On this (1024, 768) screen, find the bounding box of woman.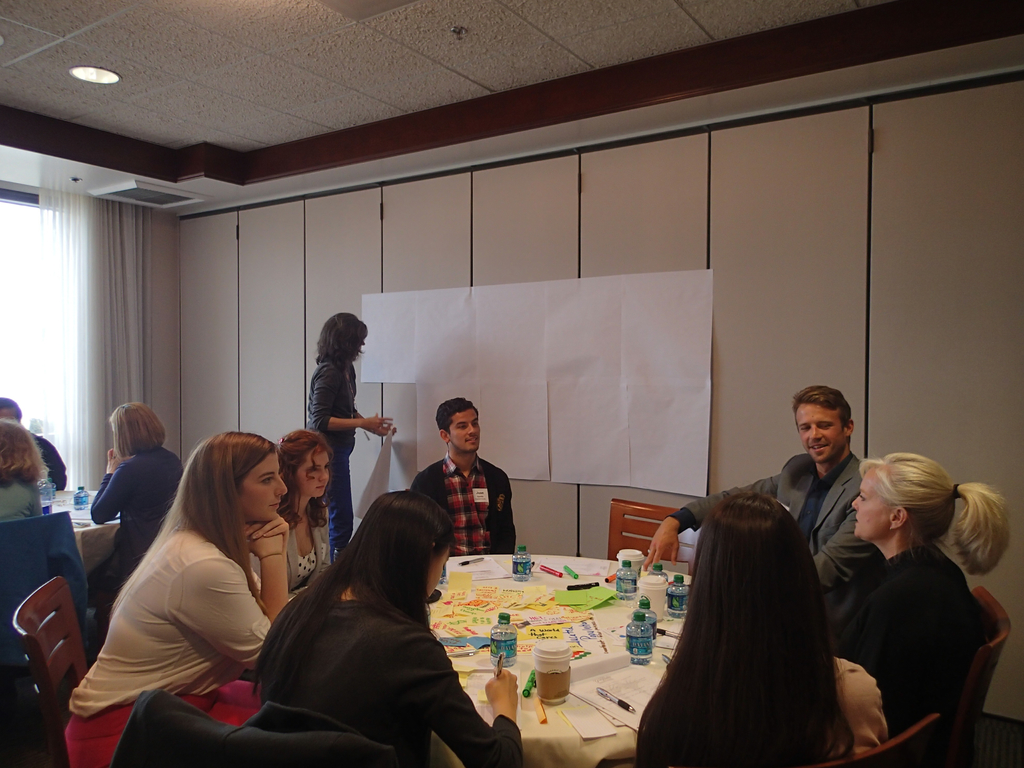
Bounding box: left=301, top=310, right=398, bottom=557.
